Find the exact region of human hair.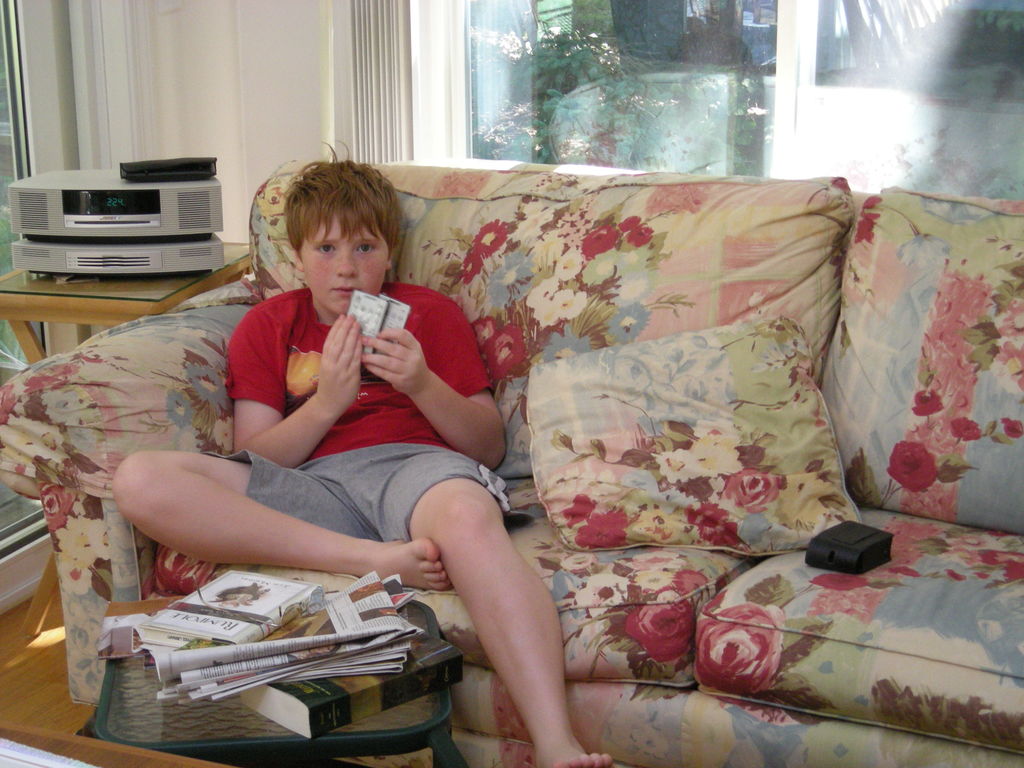
Exact region: 277/135/412/272.
